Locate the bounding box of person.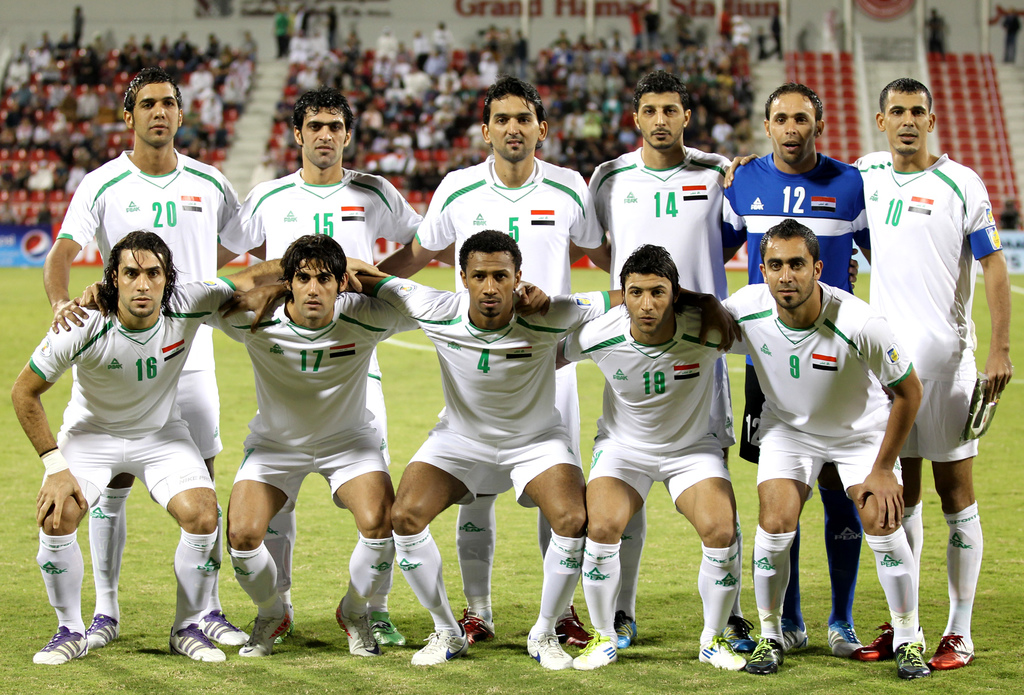
Bounding box: 716/82/863/653.
